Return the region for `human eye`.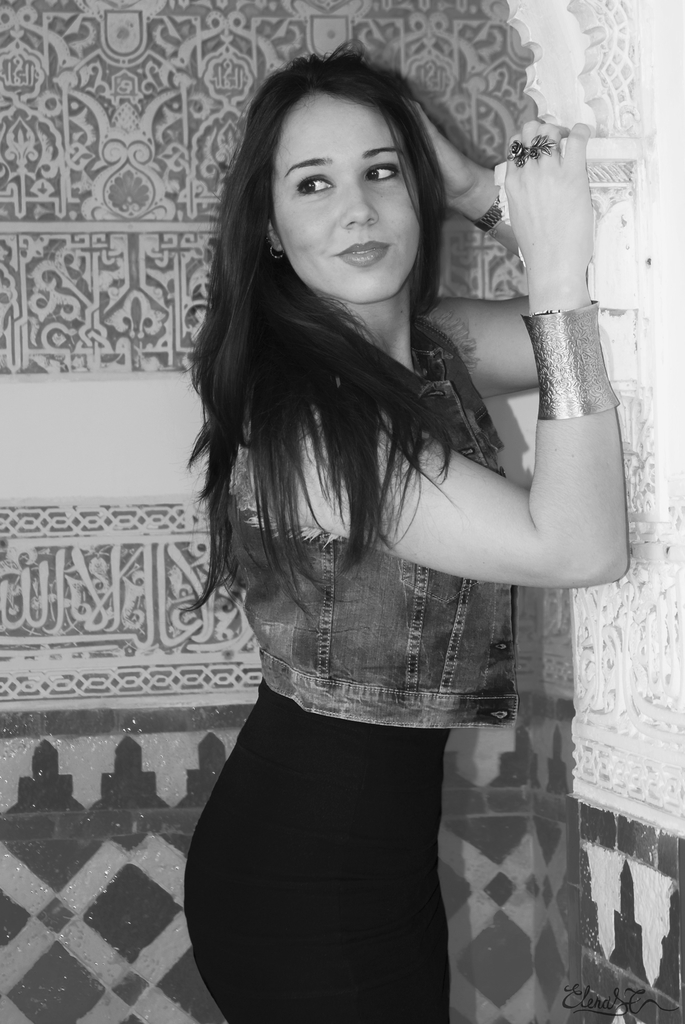
295/173/336/198.
